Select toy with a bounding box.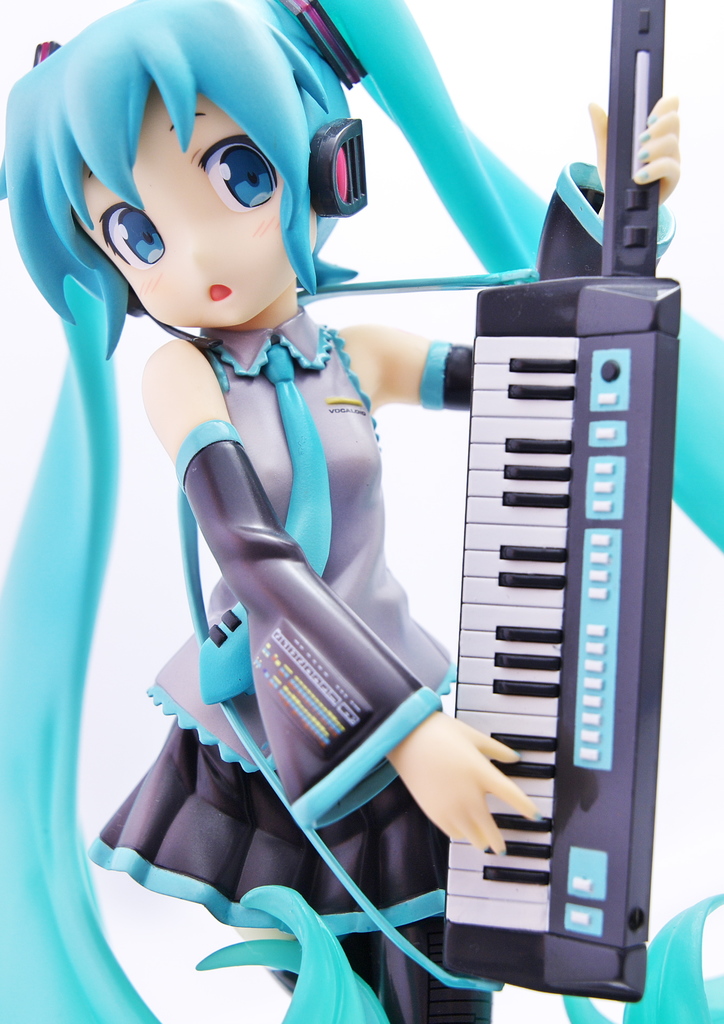
x1=441, y1=0, x2=674, y2=1002.
